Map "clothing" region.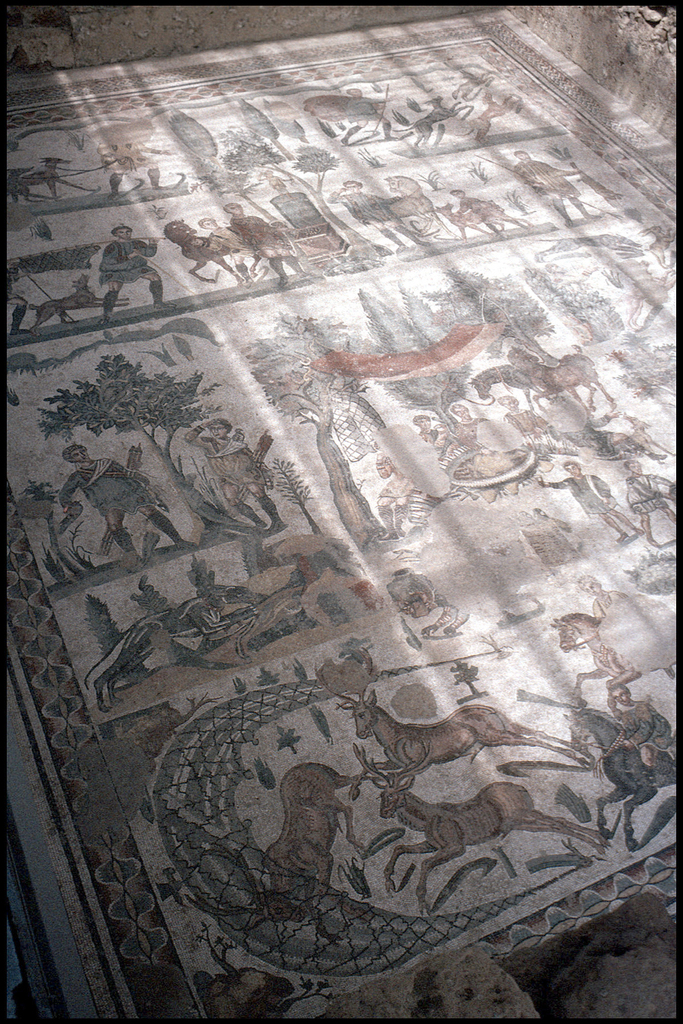
Mapped to bbox=(509, 154, 579, 221).
